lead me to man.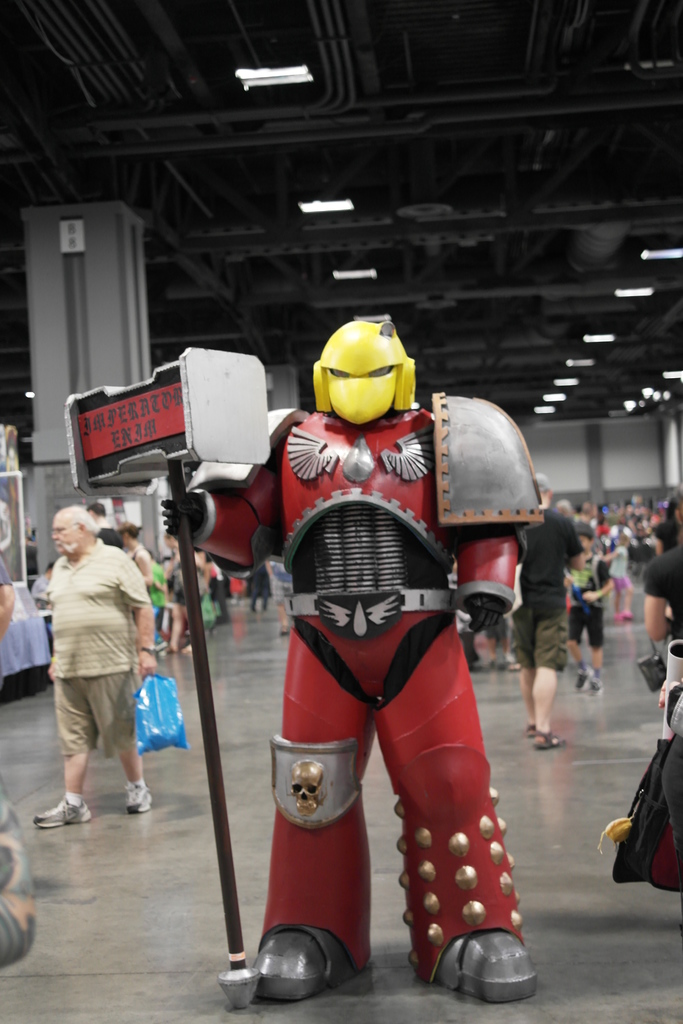
Lead to {"x1": 506, "y1": 470, "x2": 592, "y2": 748}.
